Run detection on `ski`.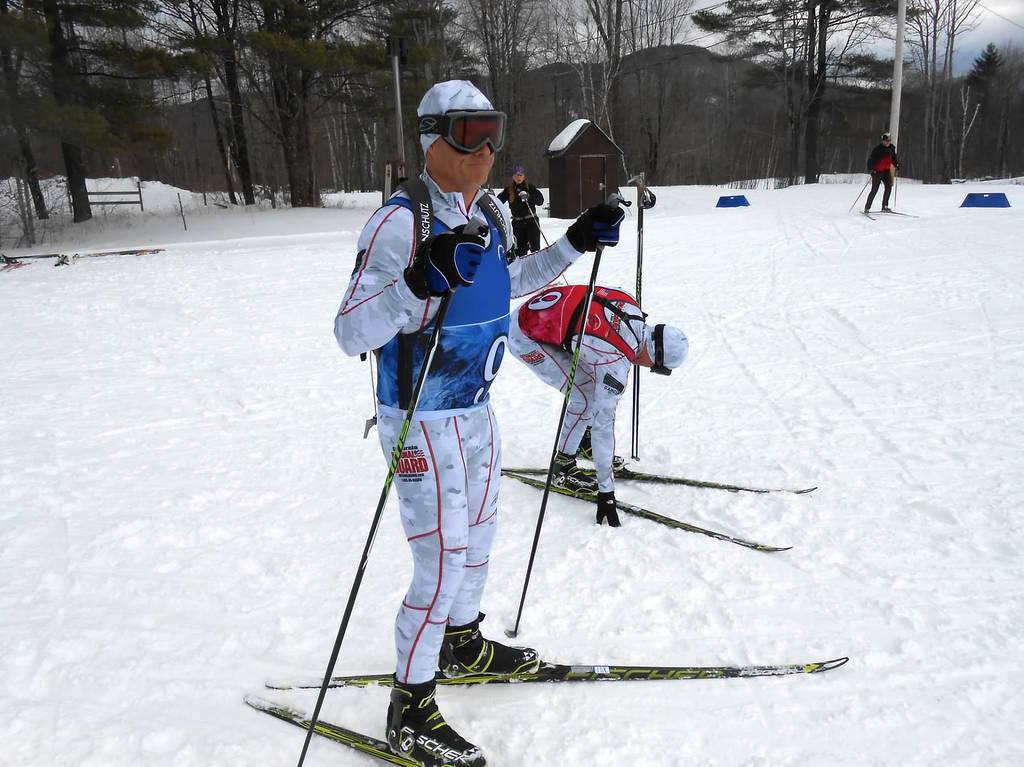
Result: left=238, top=690, right=454, bottom=766.
